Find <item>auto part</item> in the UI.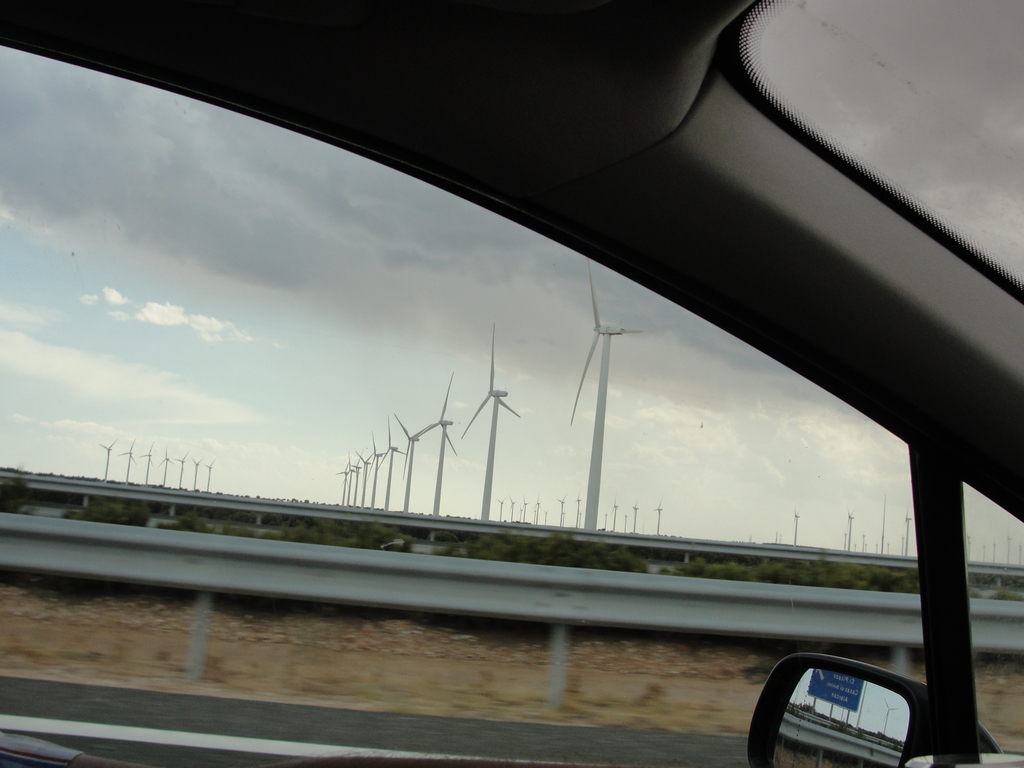
UI element at <bbox>738, 653, 941, 767</bbox>.
